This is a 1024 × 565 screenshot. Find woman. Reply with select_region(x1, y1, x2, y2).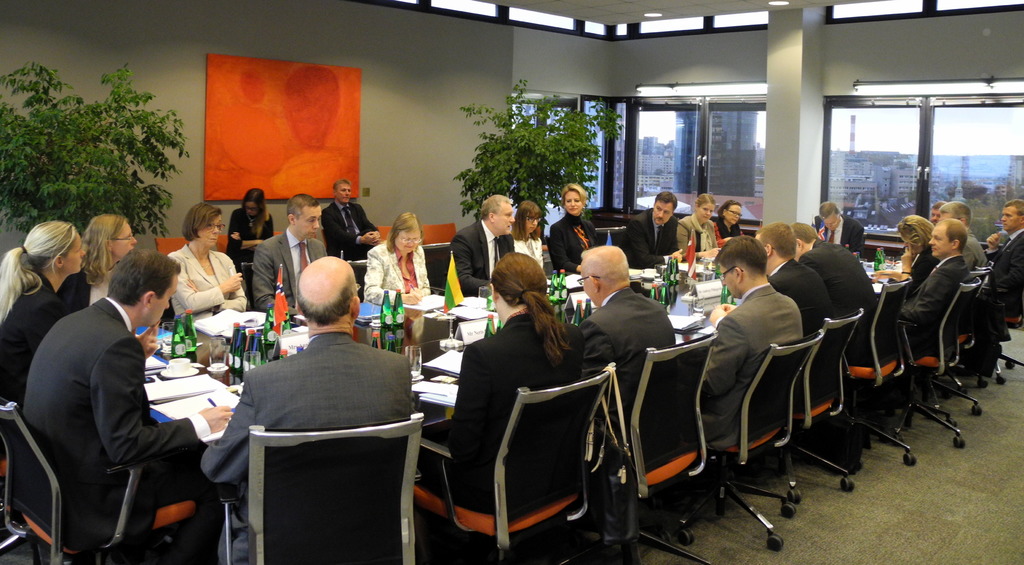
select_region(508, 201, 544, 272).
